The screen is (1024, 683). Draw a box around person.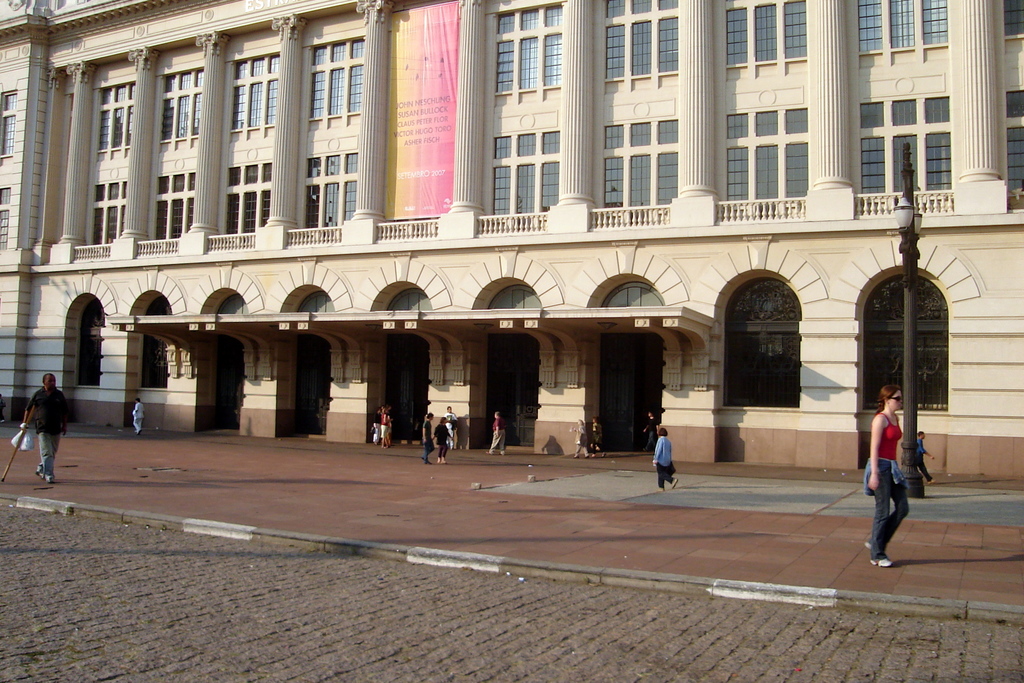
913/425/936/483.
